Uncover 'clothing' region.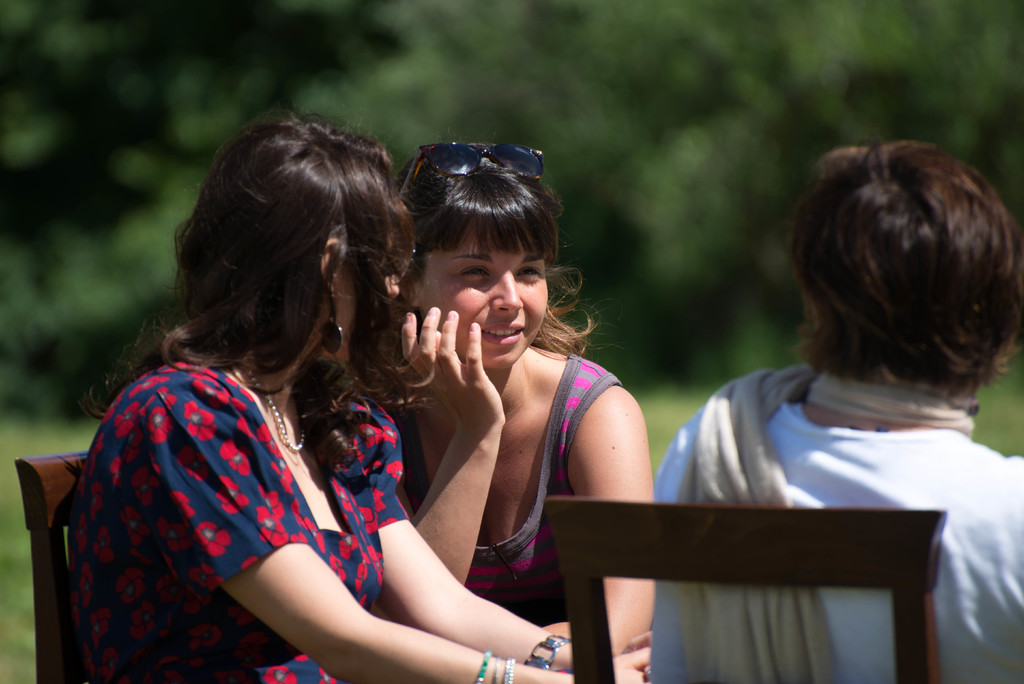
Uncovered: rect(387, 339, 625, 626).
